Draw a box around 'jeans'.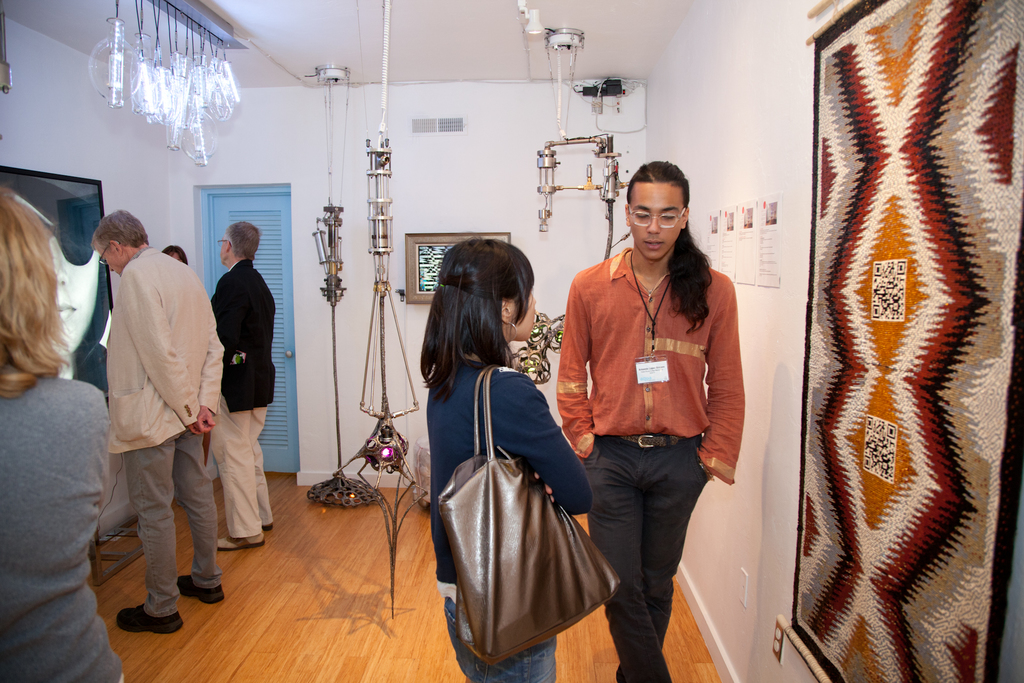
x1=442, y1=598, x2=552, y2=682.
